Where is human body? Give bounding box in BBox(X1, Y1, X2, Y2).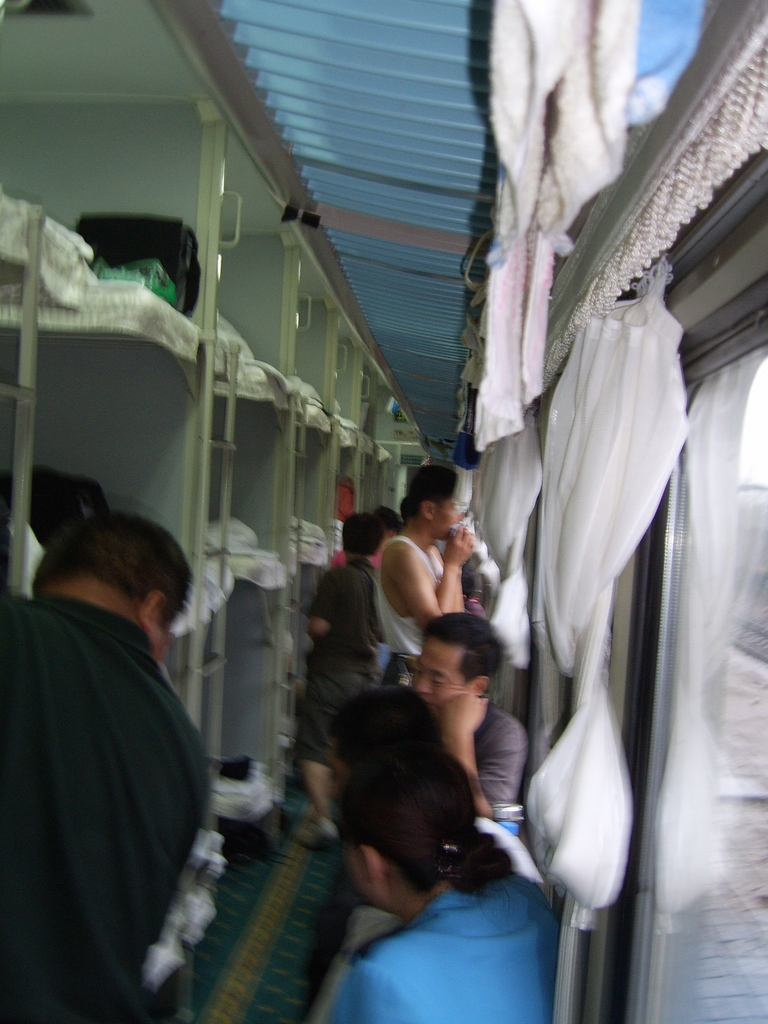
BBox(284, 548, 386, 852).
